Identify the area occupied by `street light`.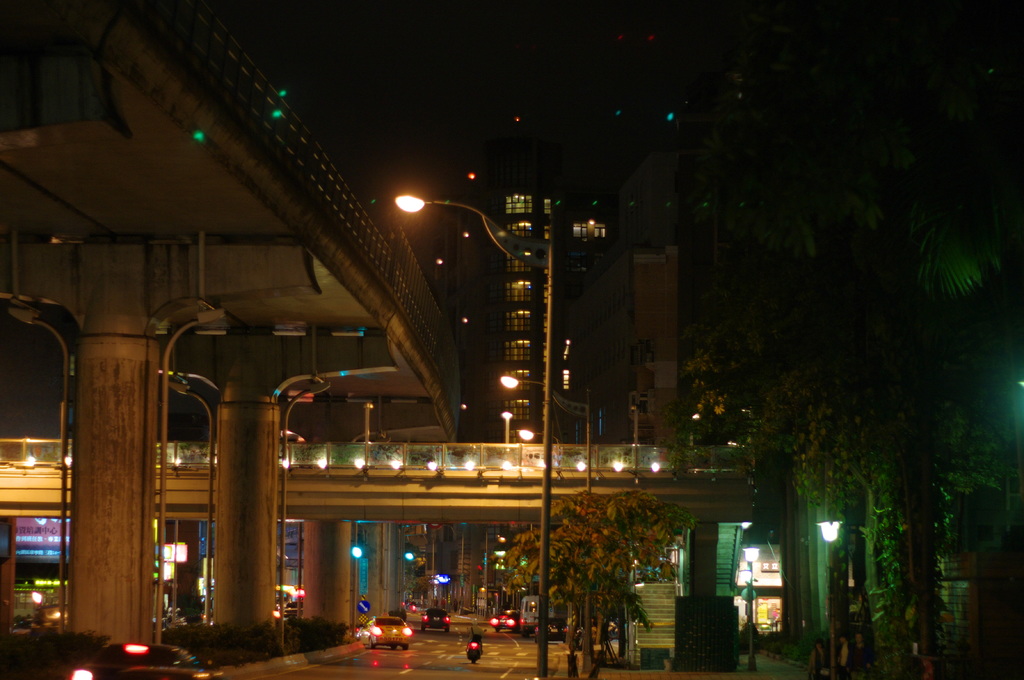
Area: {"left": 743, "top": 546, "right": 762, "bottom": 669}.
